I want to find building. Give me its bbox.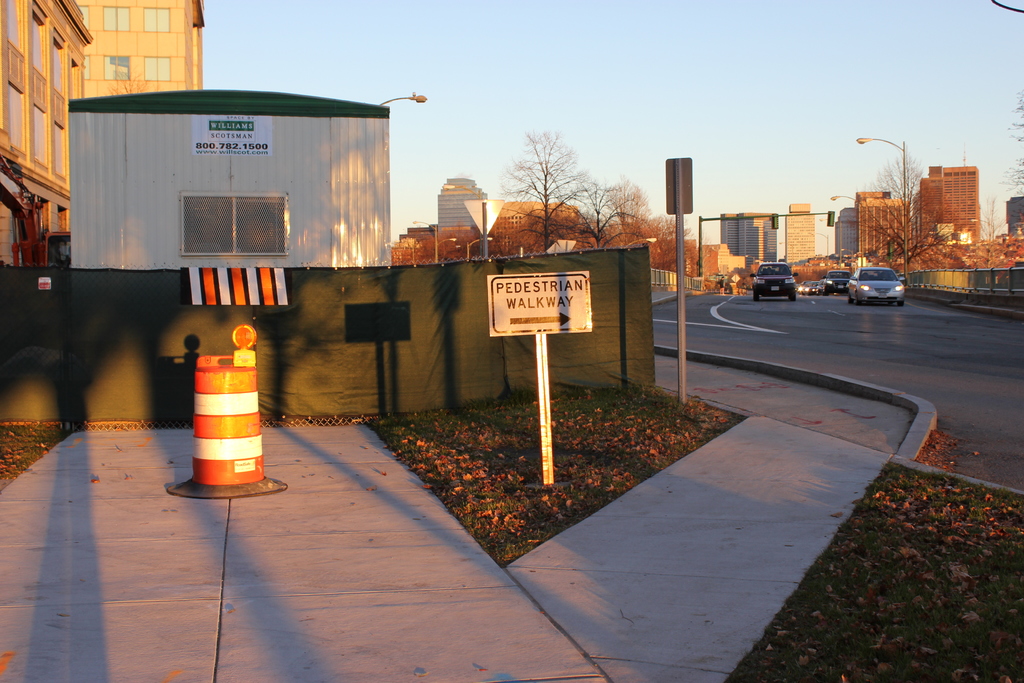
detection(915, 167, 983, 256).
